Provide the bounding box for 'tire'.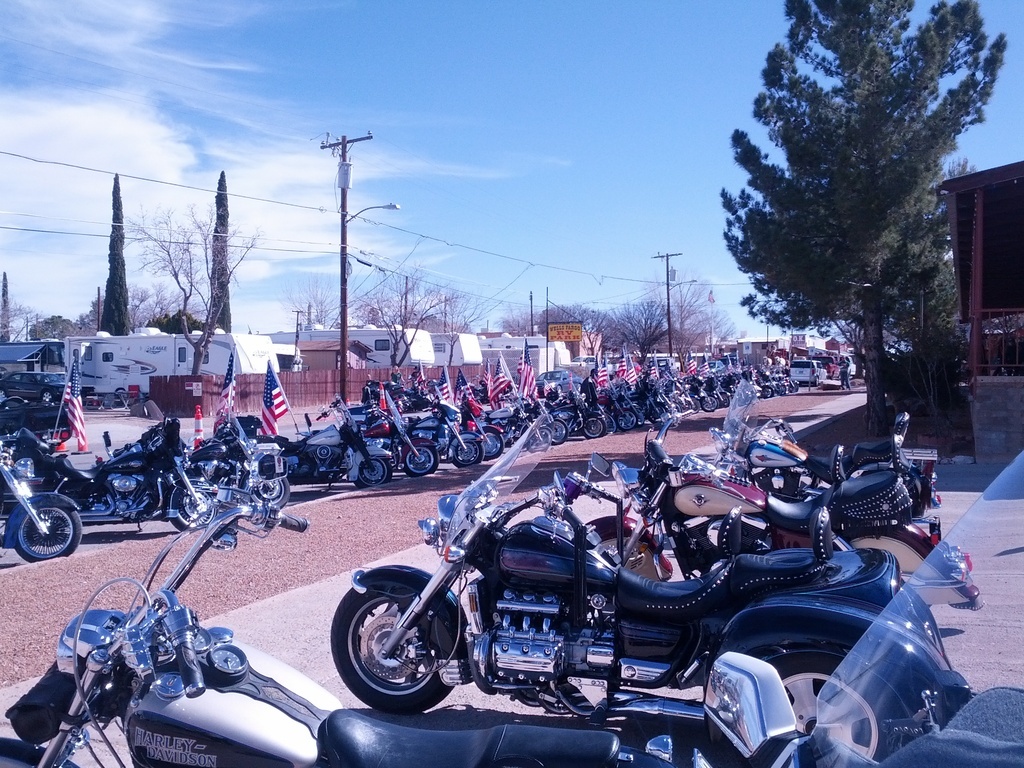
l=448, t=439, r=480, b=464.
